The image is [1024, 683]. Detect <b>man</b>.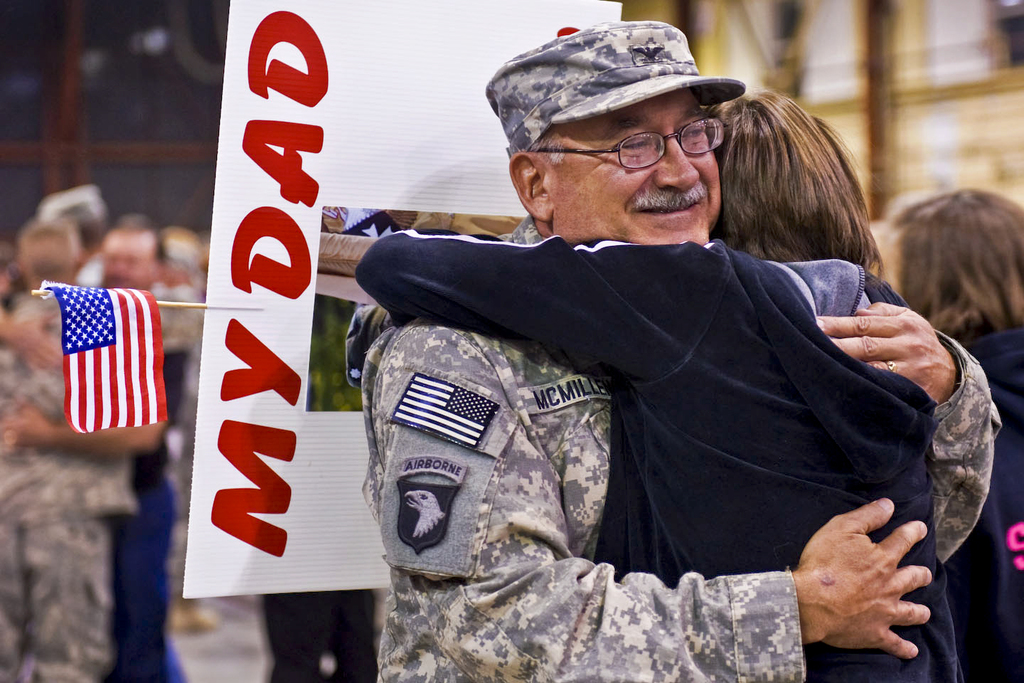
Detection: <box>300,38,966,660</box>.
